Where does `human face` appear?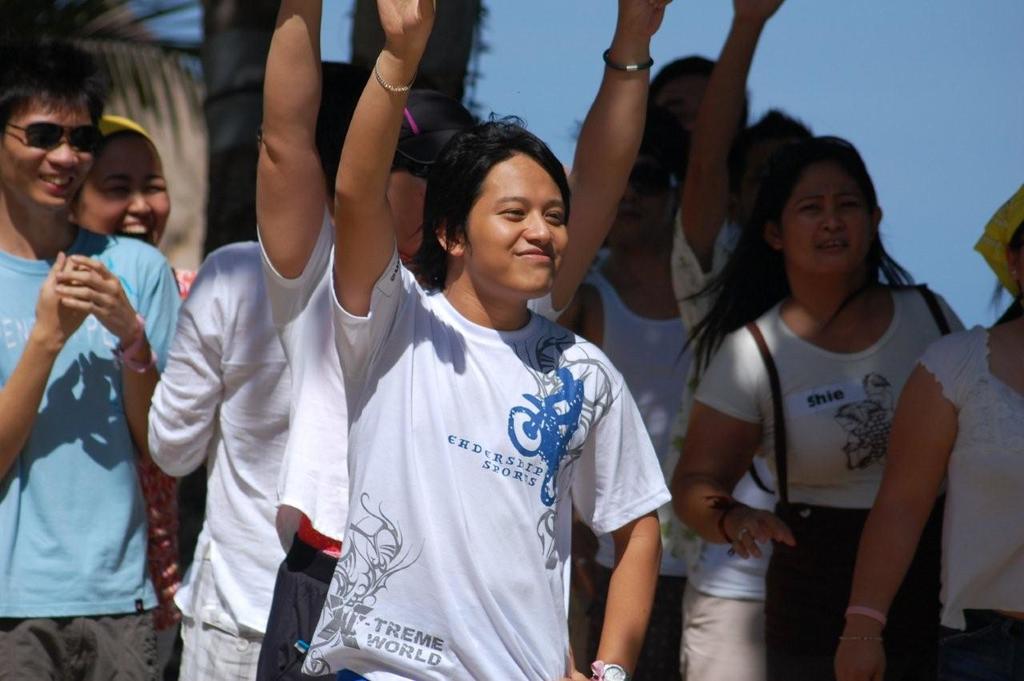
Appears at (left=602, top=150, right=677, bottom=245).
